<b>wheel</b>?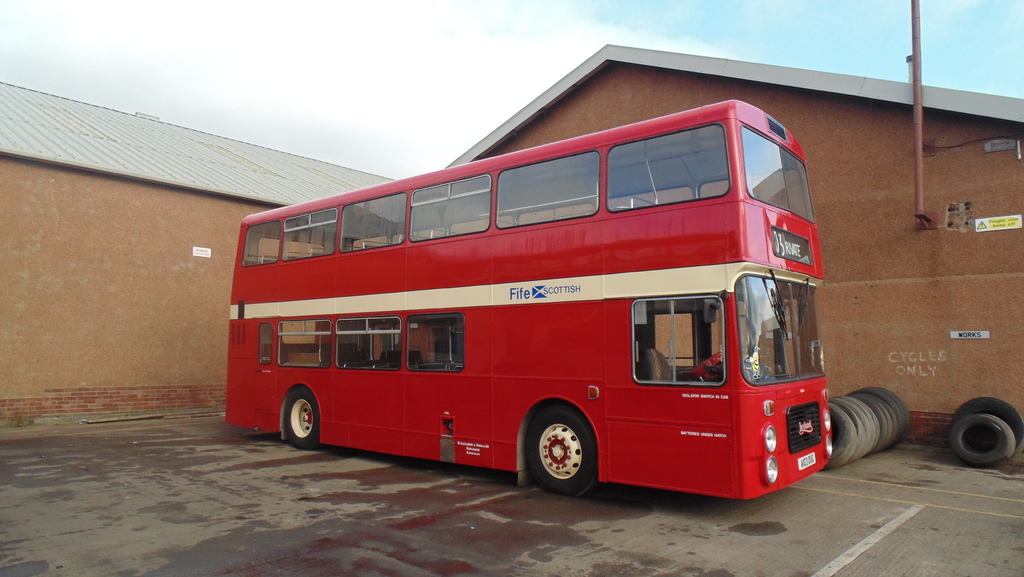
[left=951, top=402, right=1015, bottom=469]
